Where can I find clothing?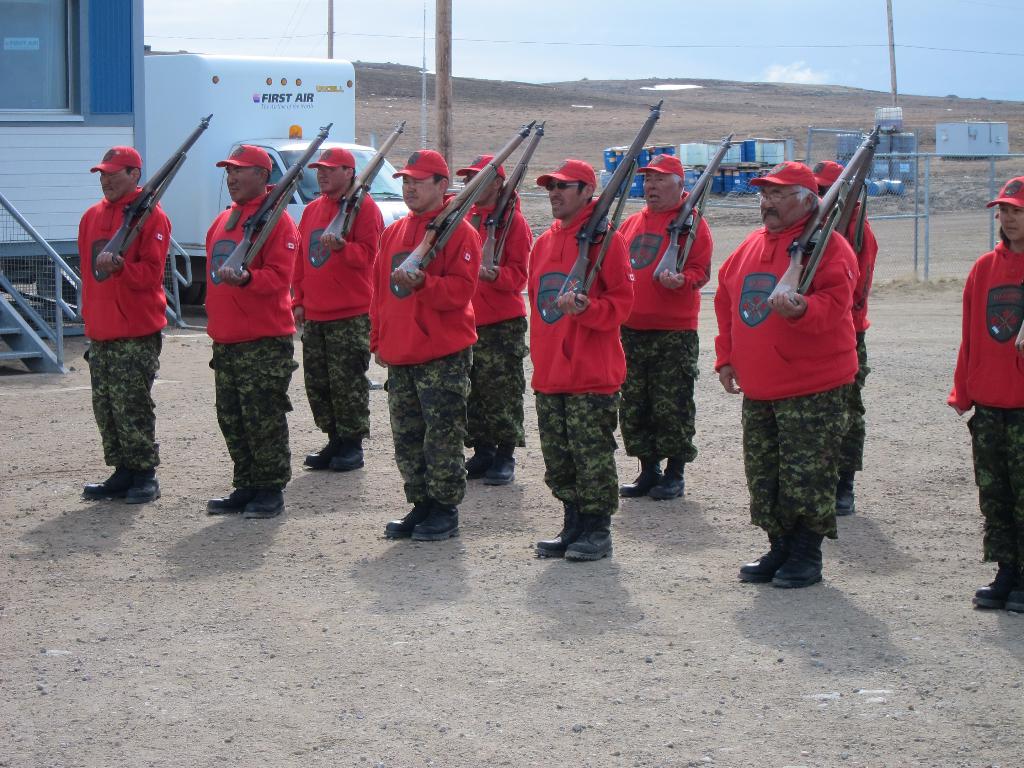
You can find it at {"x1": 718, "y1": 213, "x2": 852, "y2": 540}.
